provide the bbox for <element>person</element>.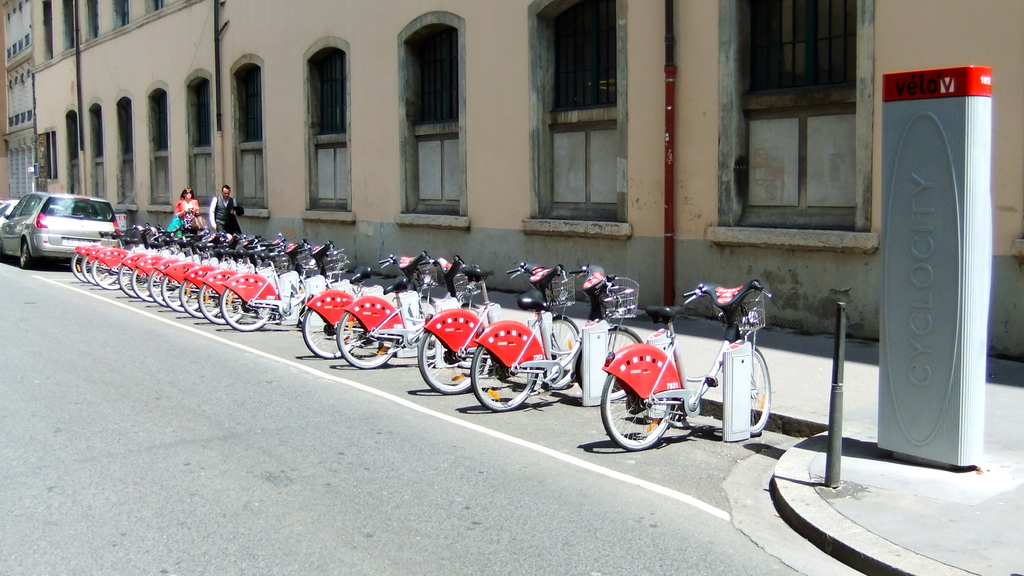
<bbox>206, 180, 247, 240</bbox>.
